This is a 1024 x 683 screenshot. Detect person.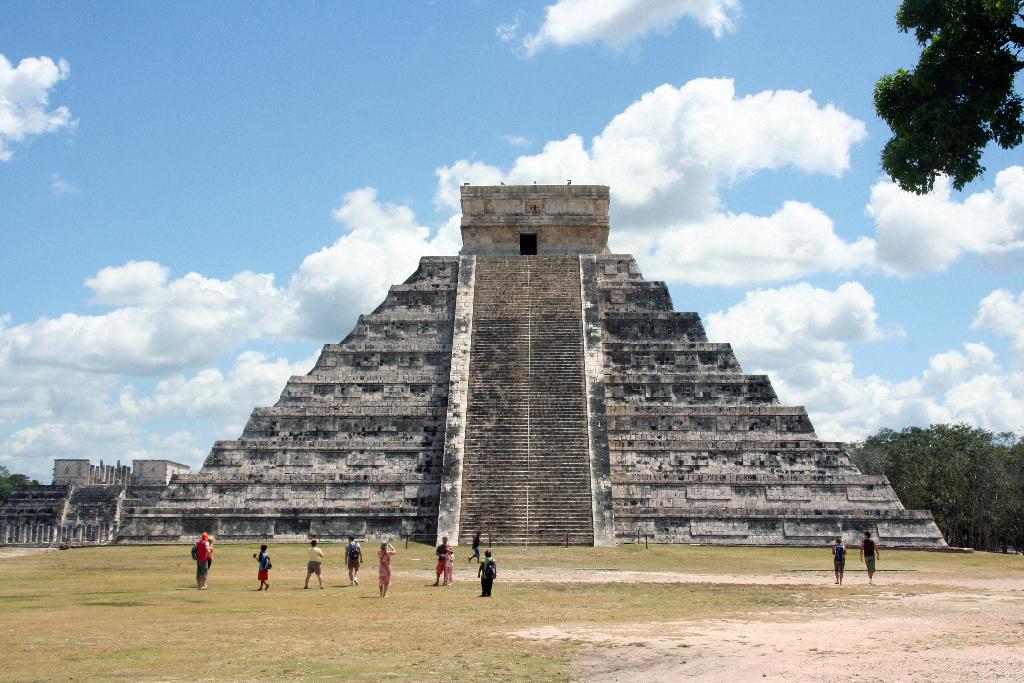
Rect(470, 533, 477, 557).
